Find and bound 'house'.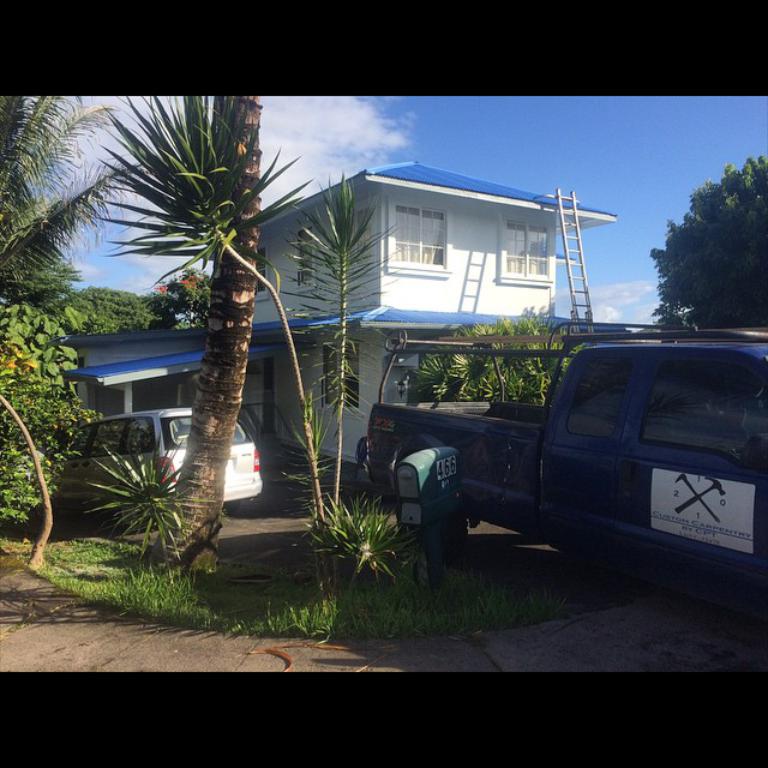
Bound: bbox=[54, 166, 617, 460].
